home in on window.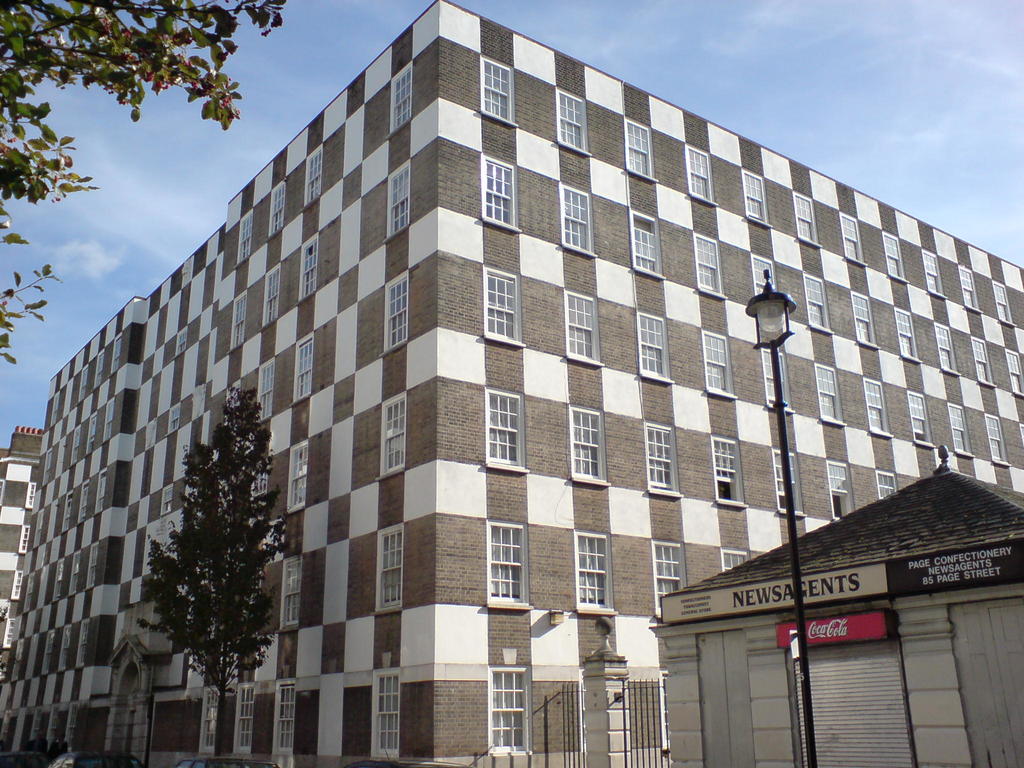
Homed in at Rect(944, 401, 976, 460).
